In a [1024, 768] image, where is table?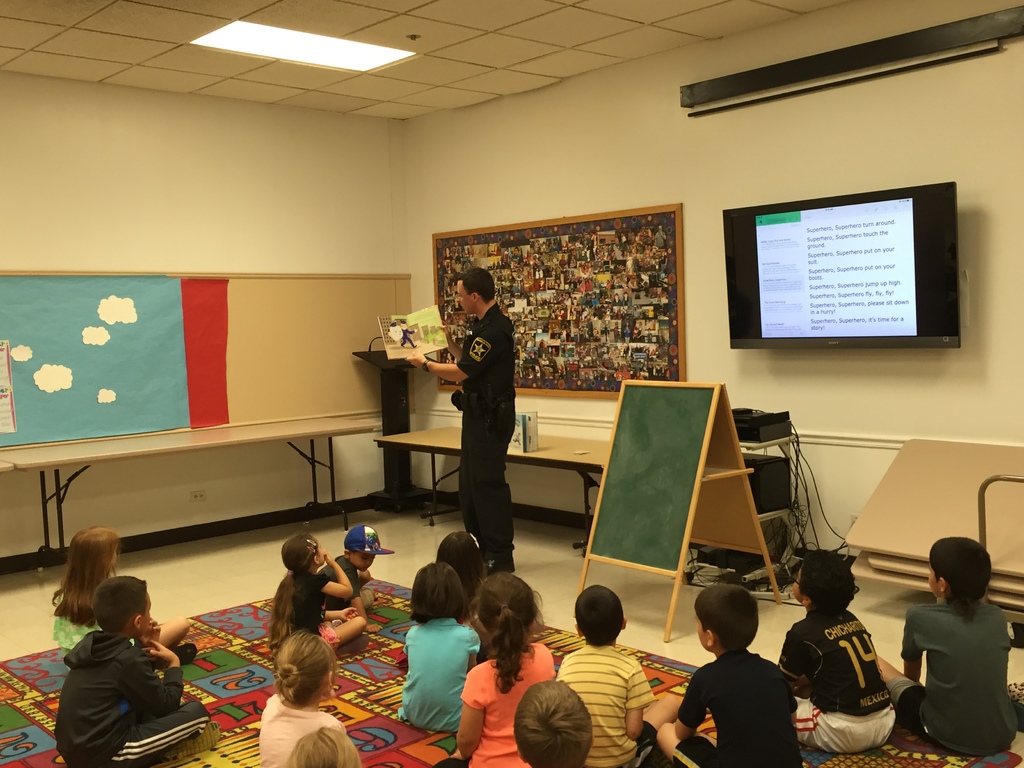
378 424 617 554.
